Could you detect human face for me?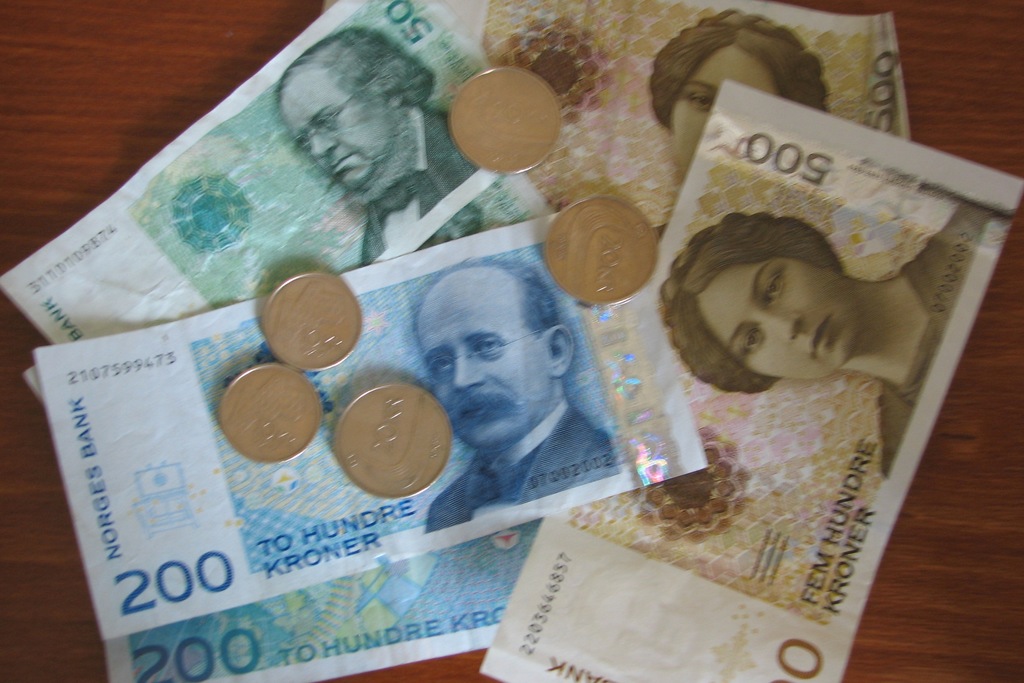
Detection result: [414, 270, 549, 441].
